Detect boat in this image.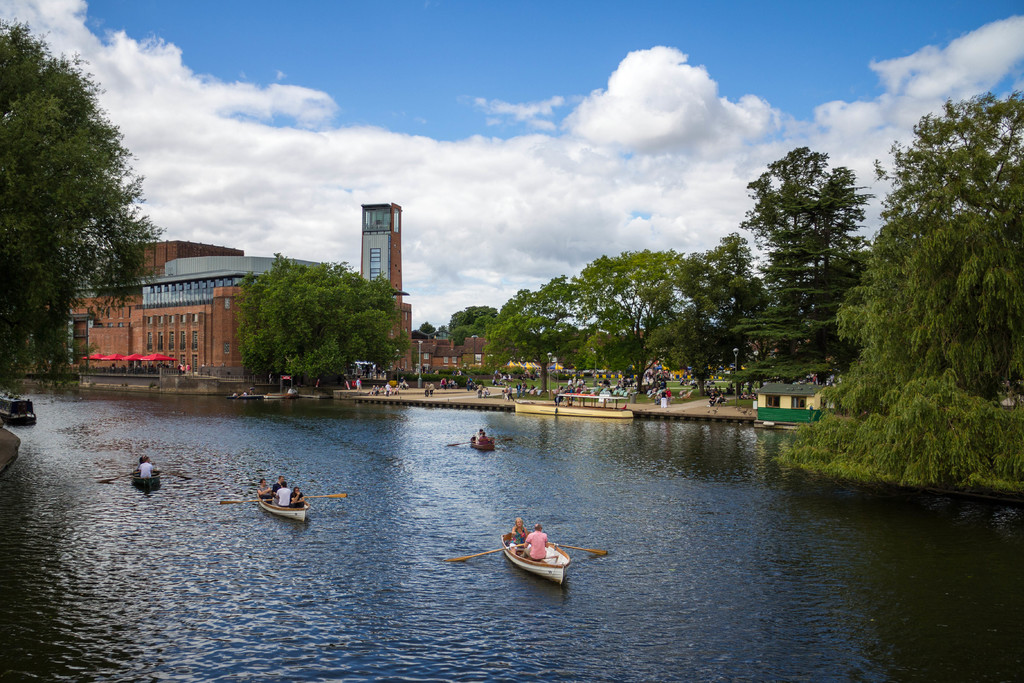
Detection: <region>492, 529, 580, 588</region>.
